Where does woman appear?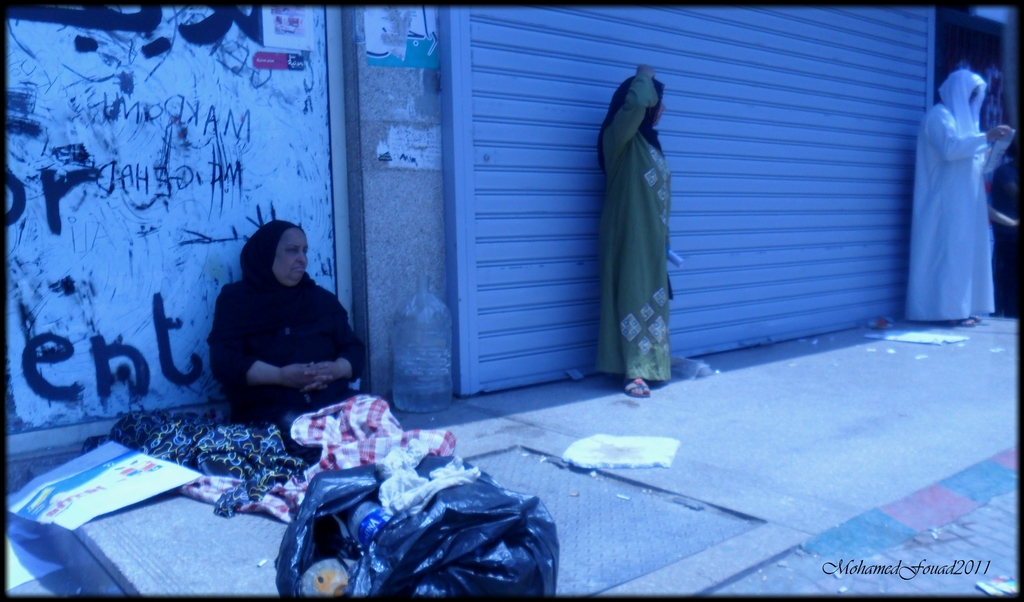
Appears at rect(194, 207, 362, 453).
